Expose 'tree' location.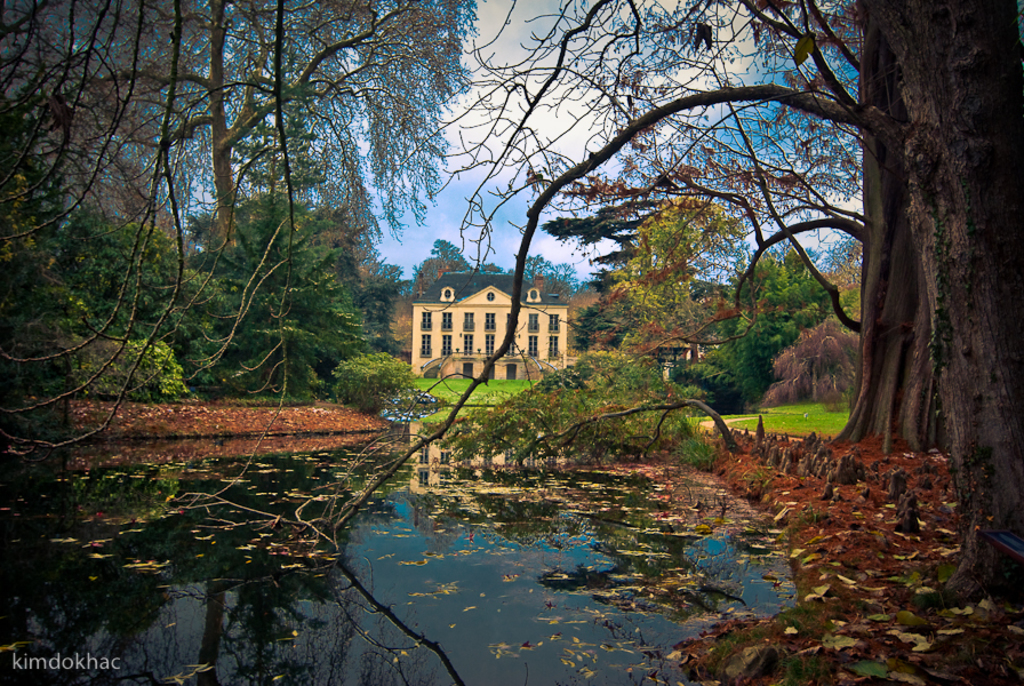
Exposed at bbox=(0, 0, 491, 257).
